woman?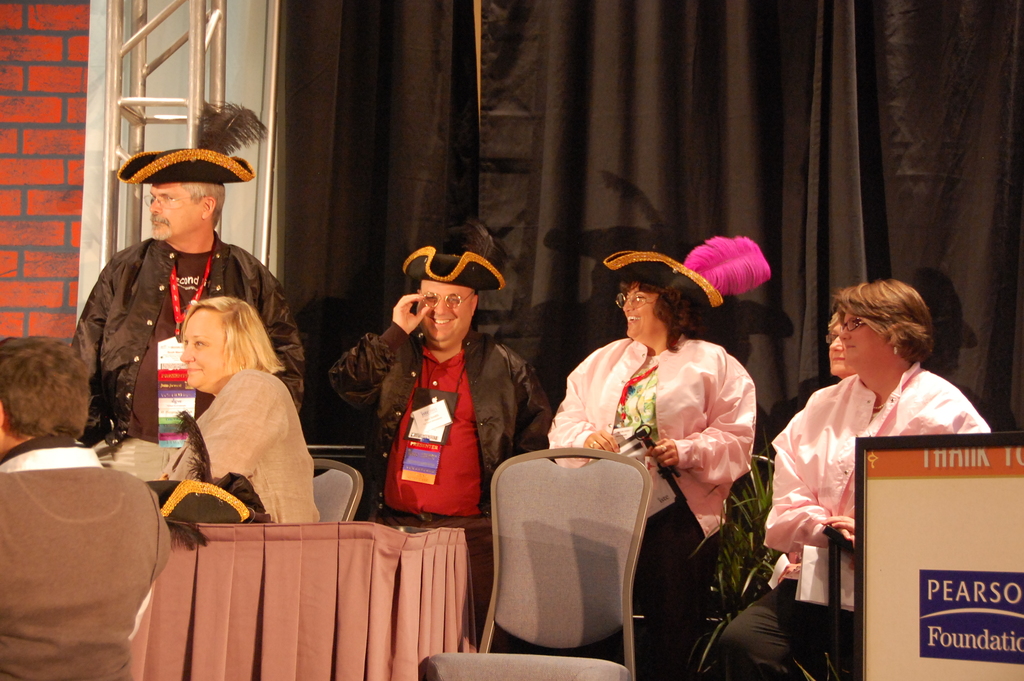
{"x1": 767, "y1": 308, "x2": 860, "y2": 583}
